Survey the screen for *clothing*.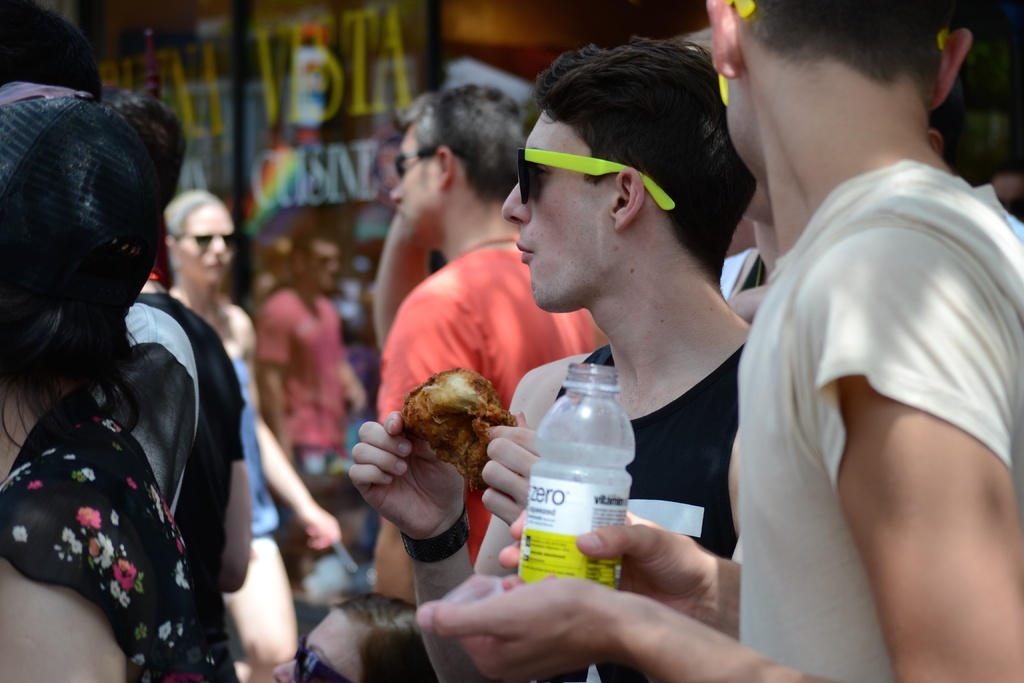
Survey found: box(729, 91, 1004, 632).
